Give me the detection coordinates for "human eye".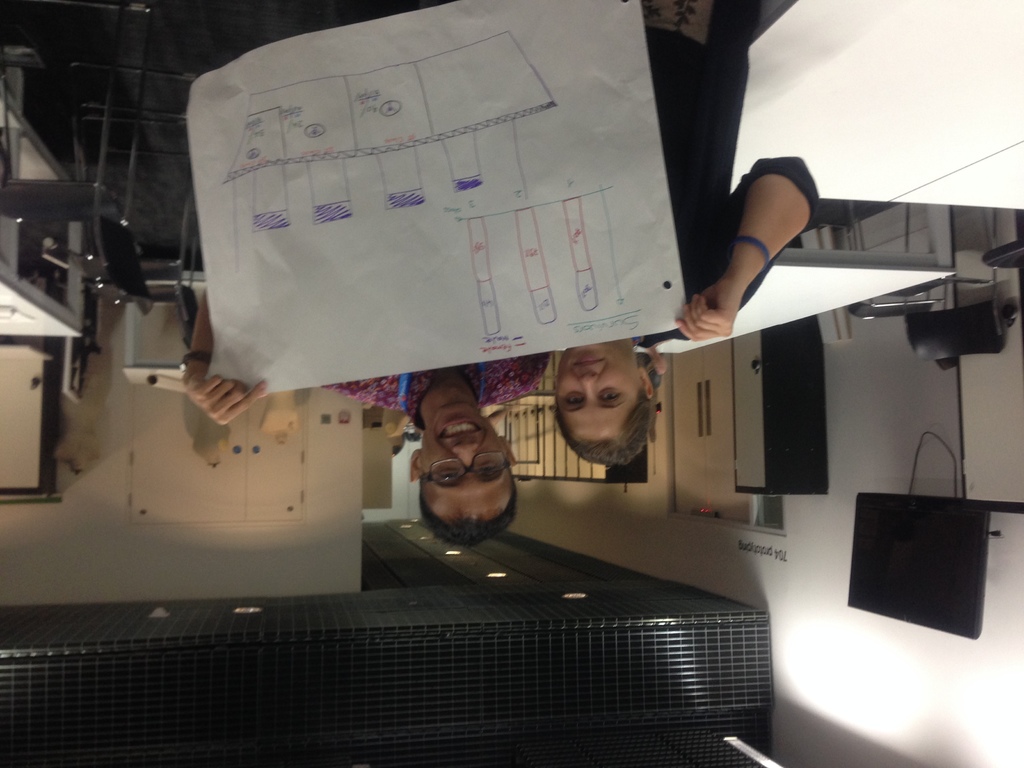
[left=563, top=390, right=585, bottom=409].
